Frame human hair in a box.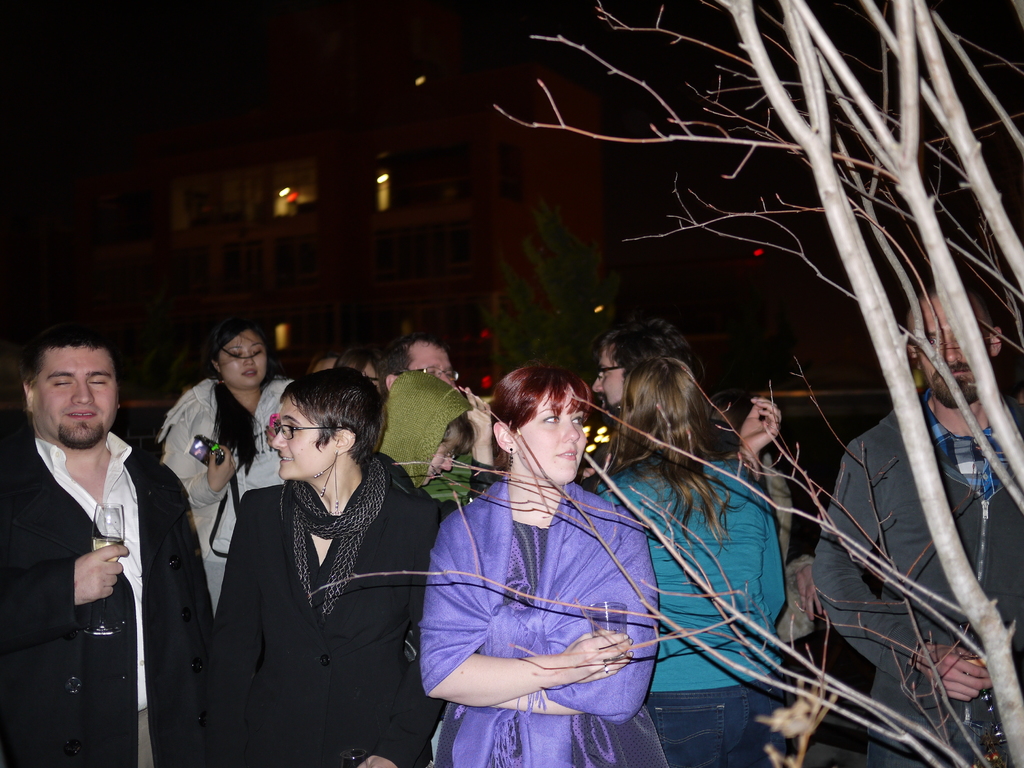
<region>17, 323, 122, 397</region>.
